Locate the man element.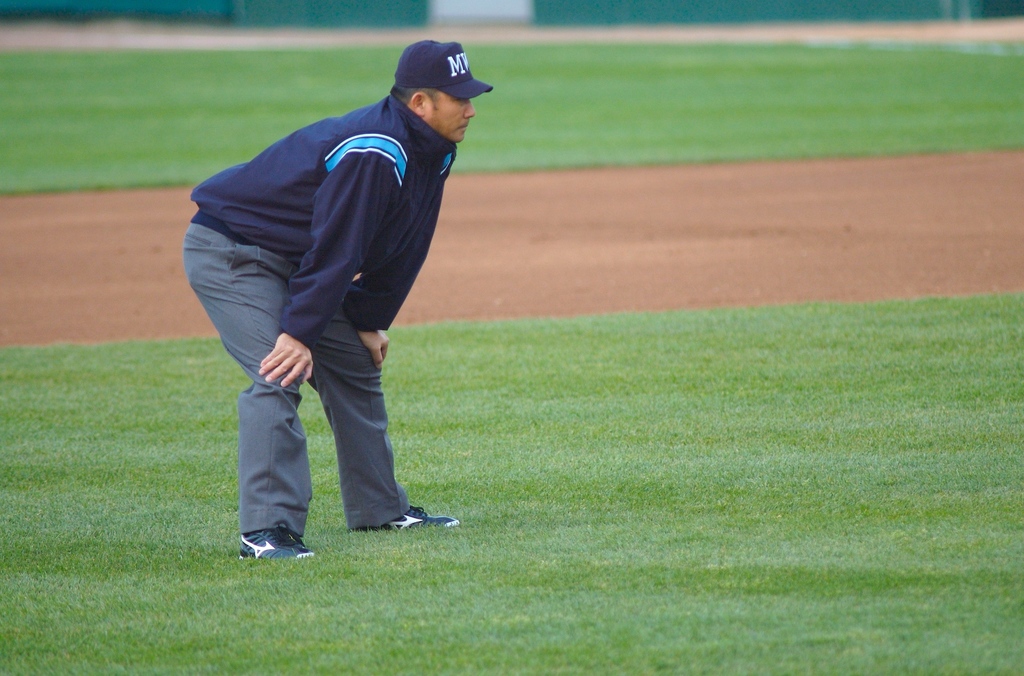
Element bbox: 180, 31, 489, 559.
